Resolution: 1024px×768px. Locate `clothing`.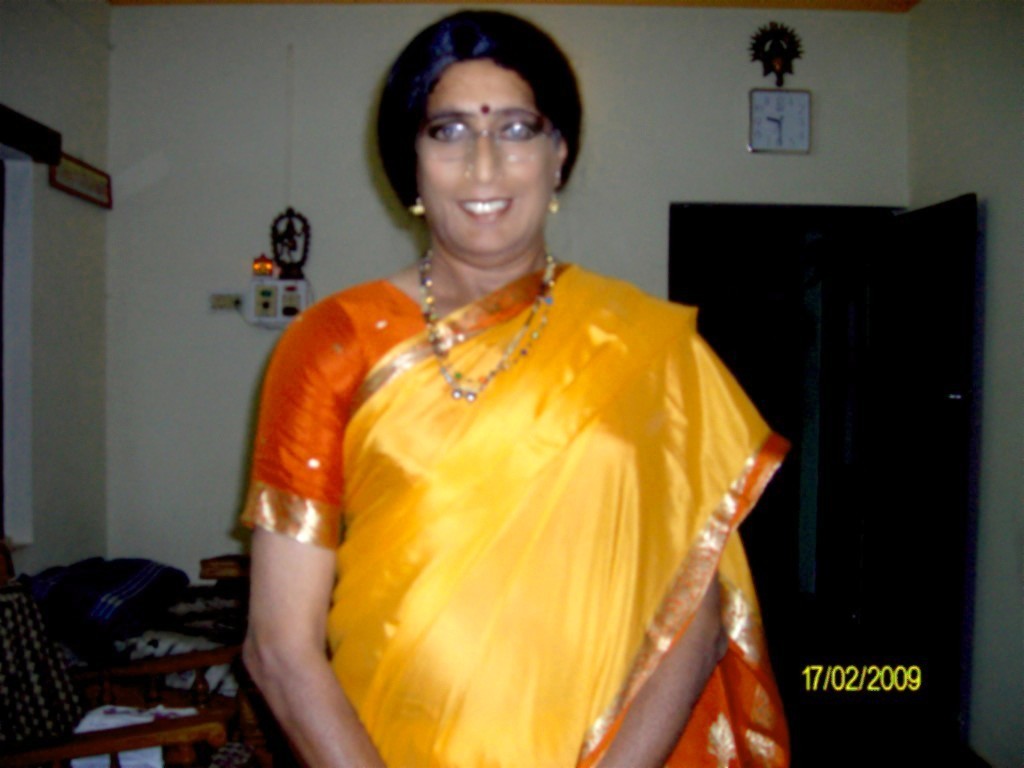
left=238, top=256, right=791, bottom=767.
